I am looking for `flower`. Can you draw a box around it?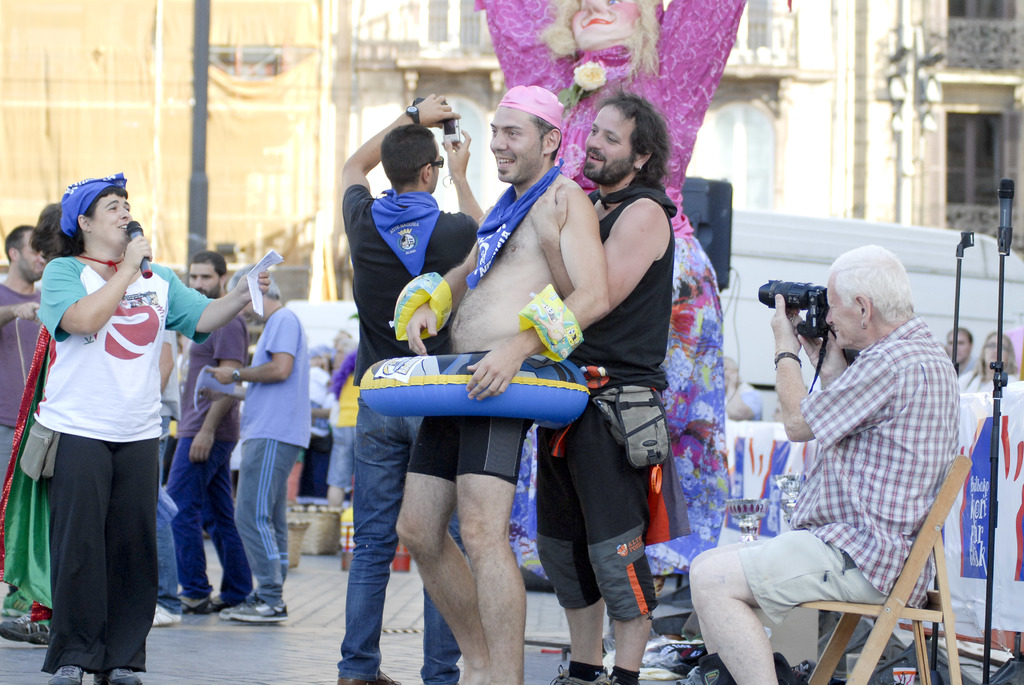
Sure, the bounding box is BBox(573, 59, 604, 92).
